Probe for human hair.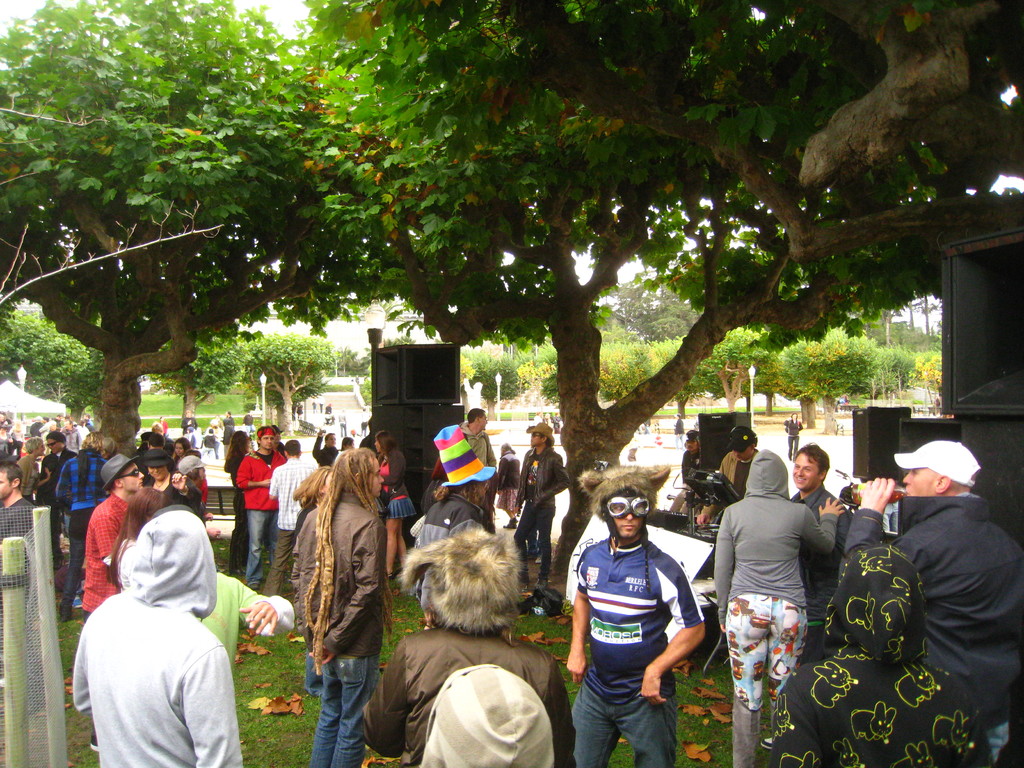
Probe result: [150,419,164,433].
